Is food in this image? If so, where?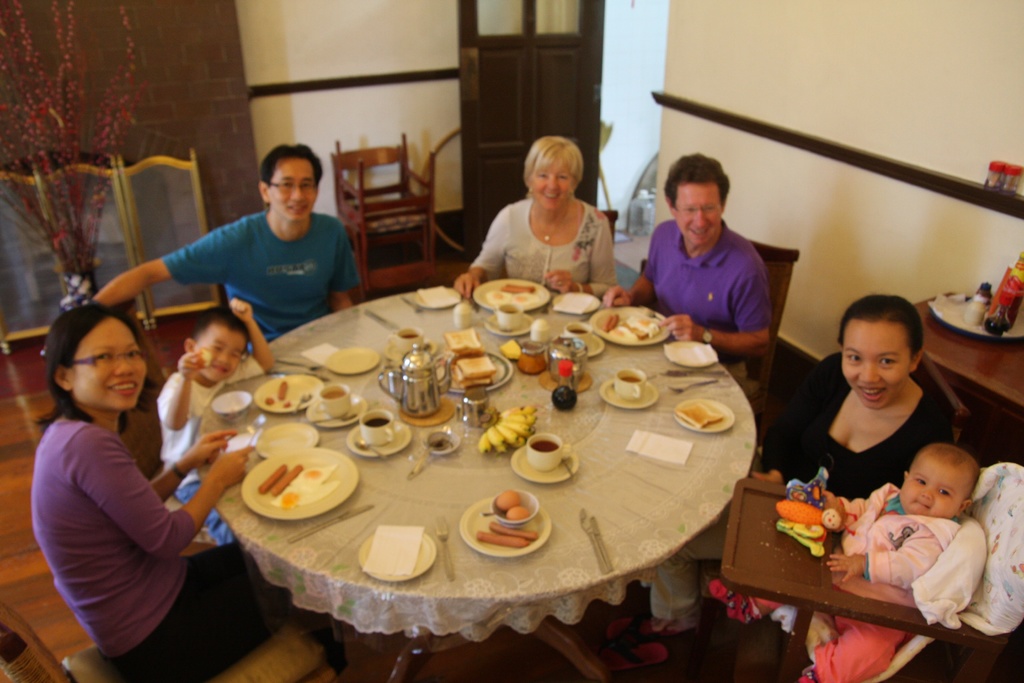
Yes, at x1=475 y1=527 x2=530 y2=548.
